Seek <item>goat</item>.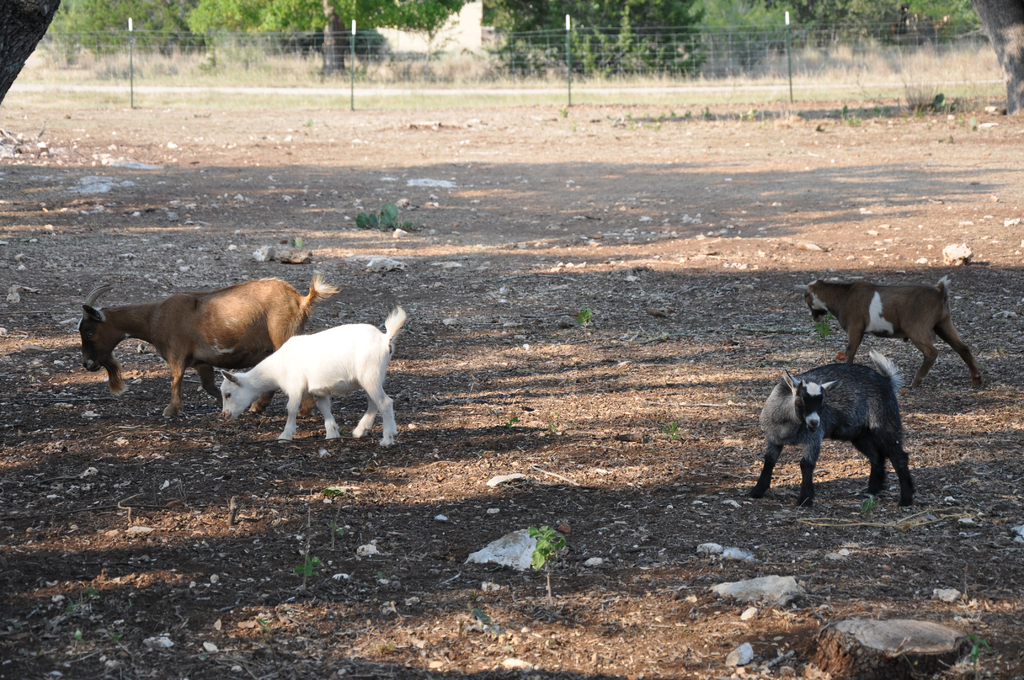
bbox=(220, 304, 402, 448).
